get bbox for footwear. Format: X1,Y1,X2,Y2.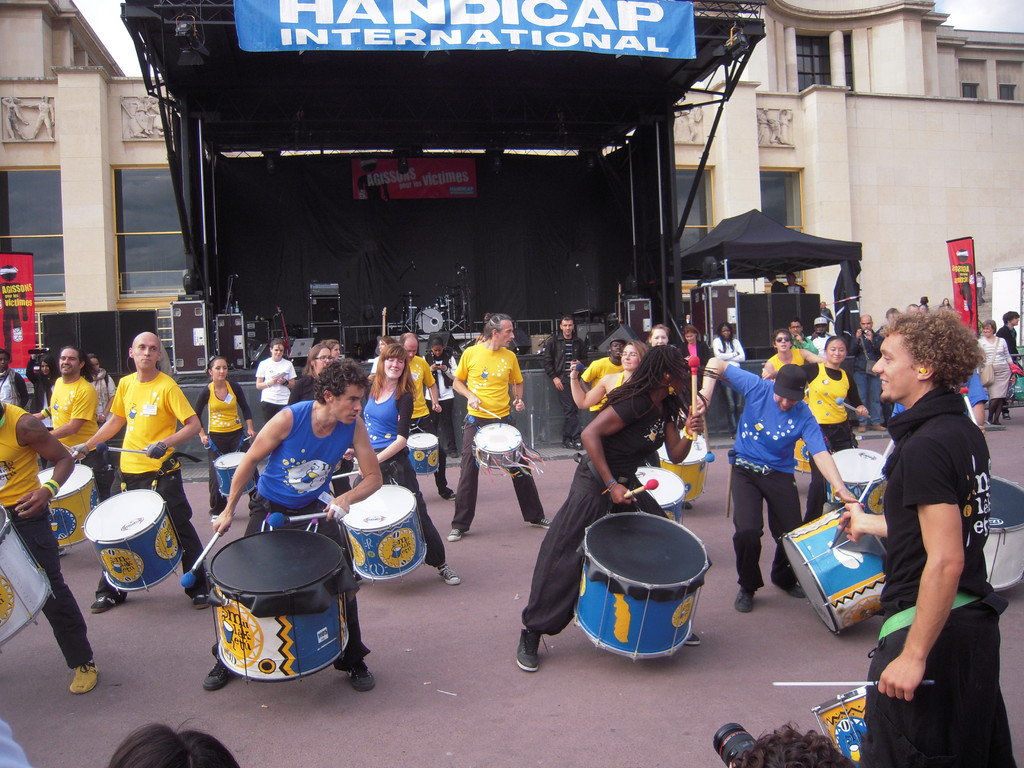
444,487,459,500.
